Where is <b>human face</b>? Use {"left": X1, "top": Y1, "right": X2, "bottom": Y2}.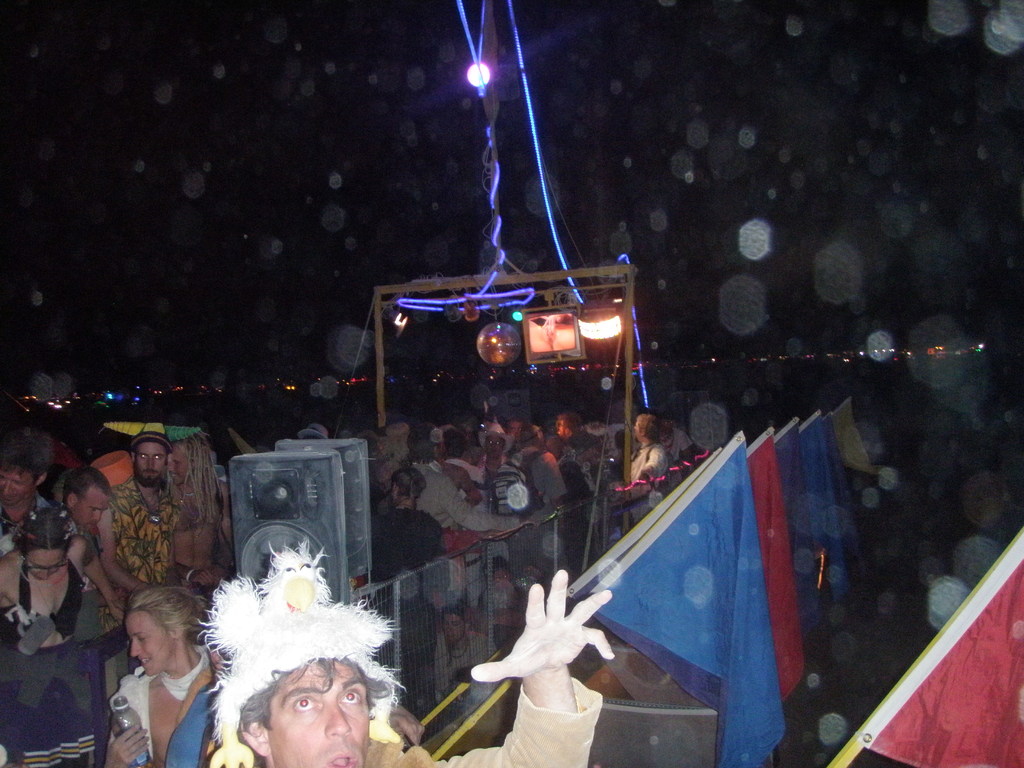
{"left": 123, "top": 611, "right": 167, "bottom": 677}.
